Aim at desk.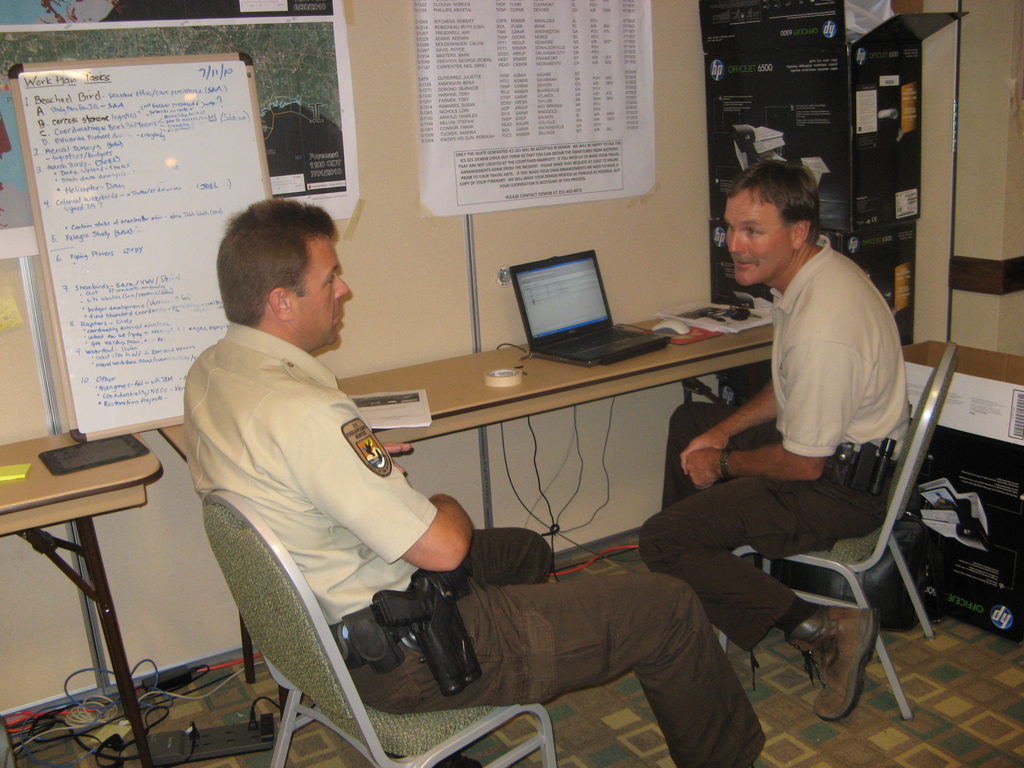
Aimed at [157, 307, 776, 730].
